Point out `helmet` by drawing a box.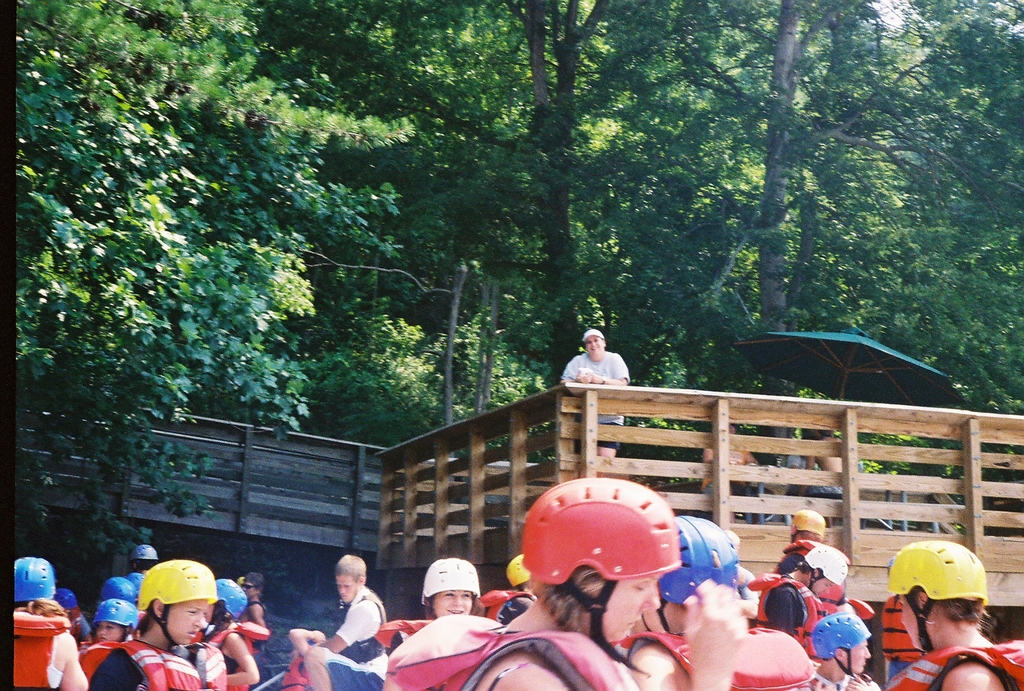
region(521, 477, 681, 674).
